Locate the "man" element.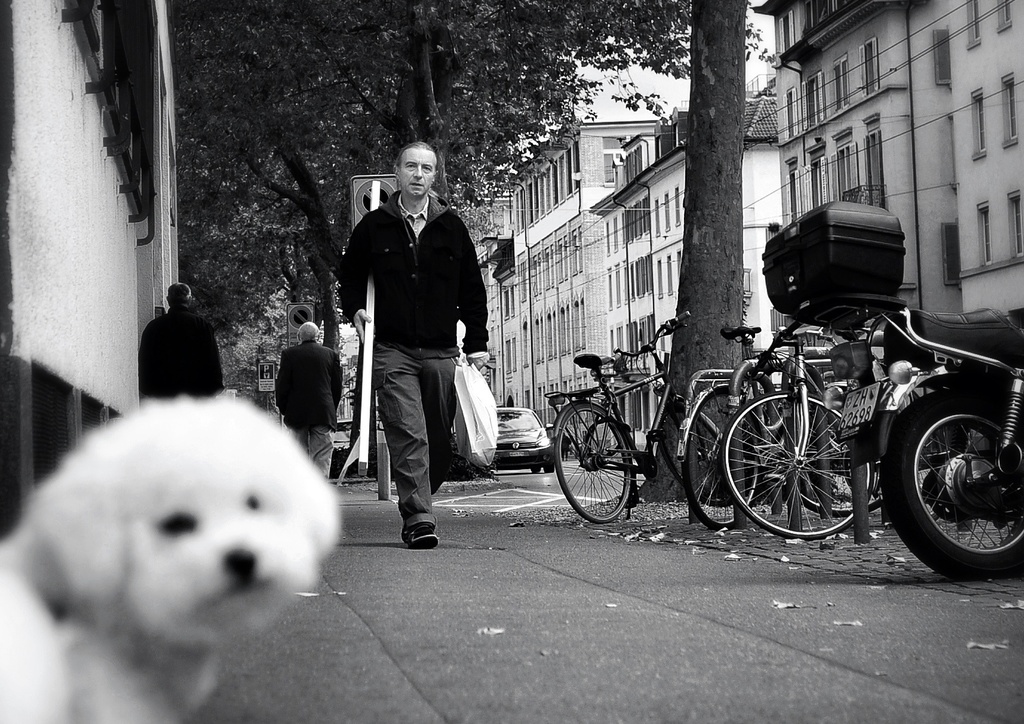
Element bbox: locate(271, 321, 345, 477).
